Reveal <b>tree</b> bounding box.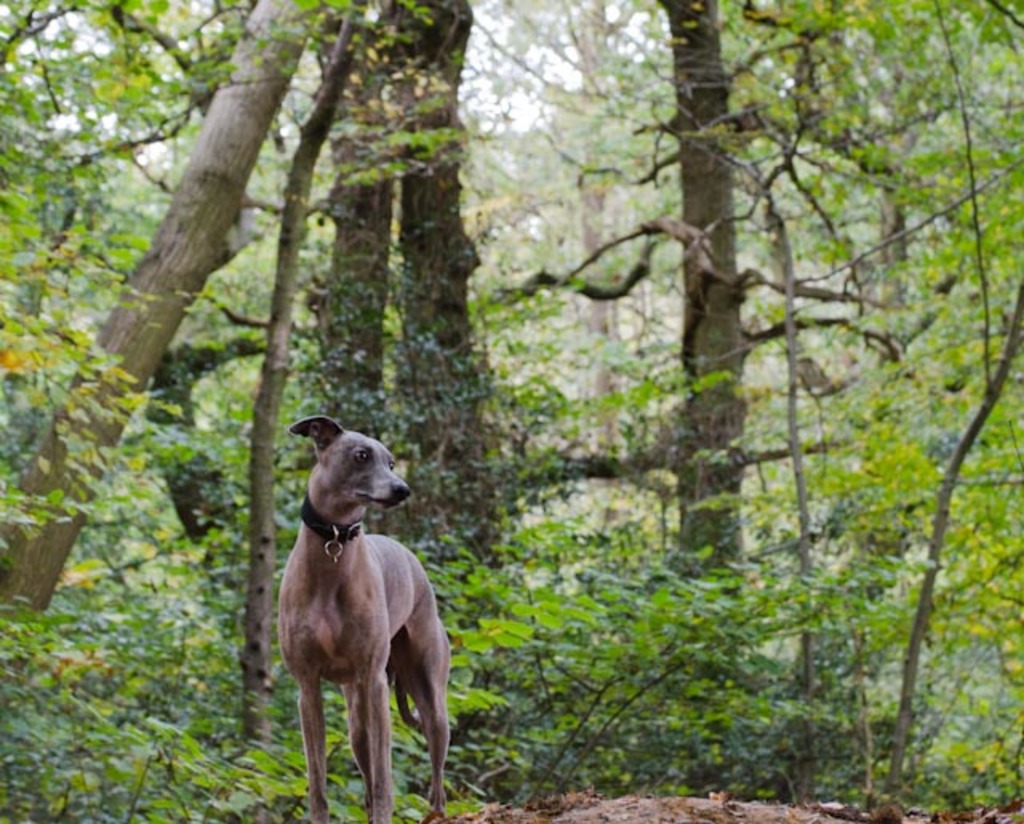
Revealed: bbox=(6, 0, 1022, 810).
